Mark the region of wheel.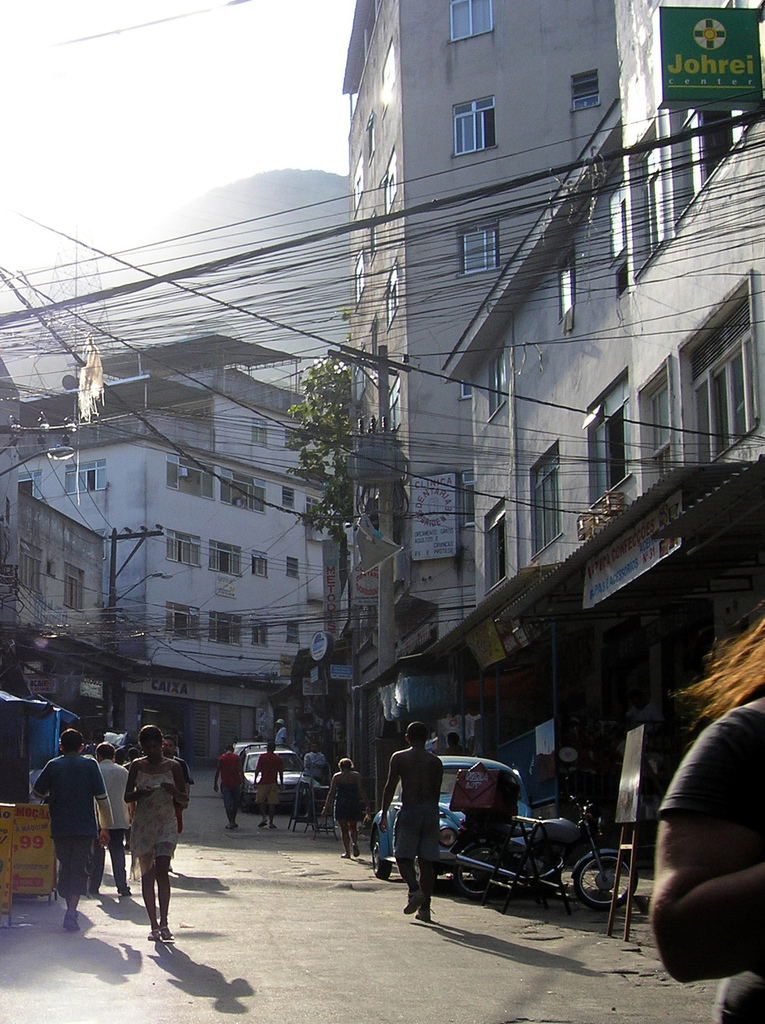
Region: [572, 852, 640, 910].
